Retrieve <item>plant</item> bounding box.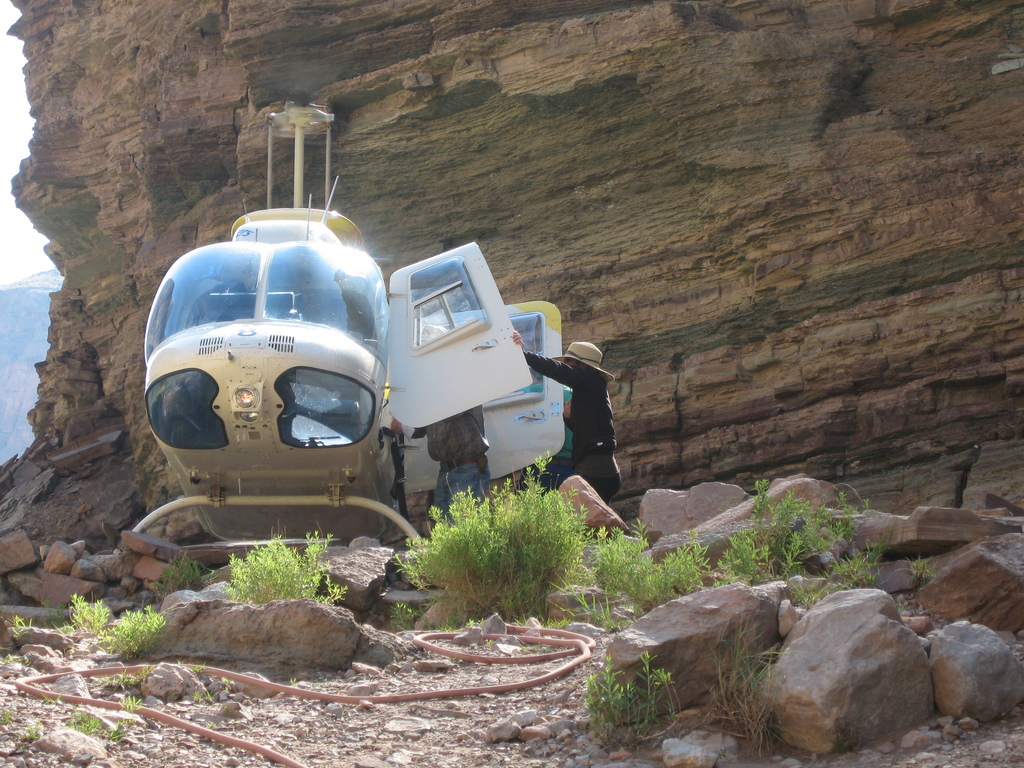
Bounding box: (left=591, top=515, right=711, bottom=611).
